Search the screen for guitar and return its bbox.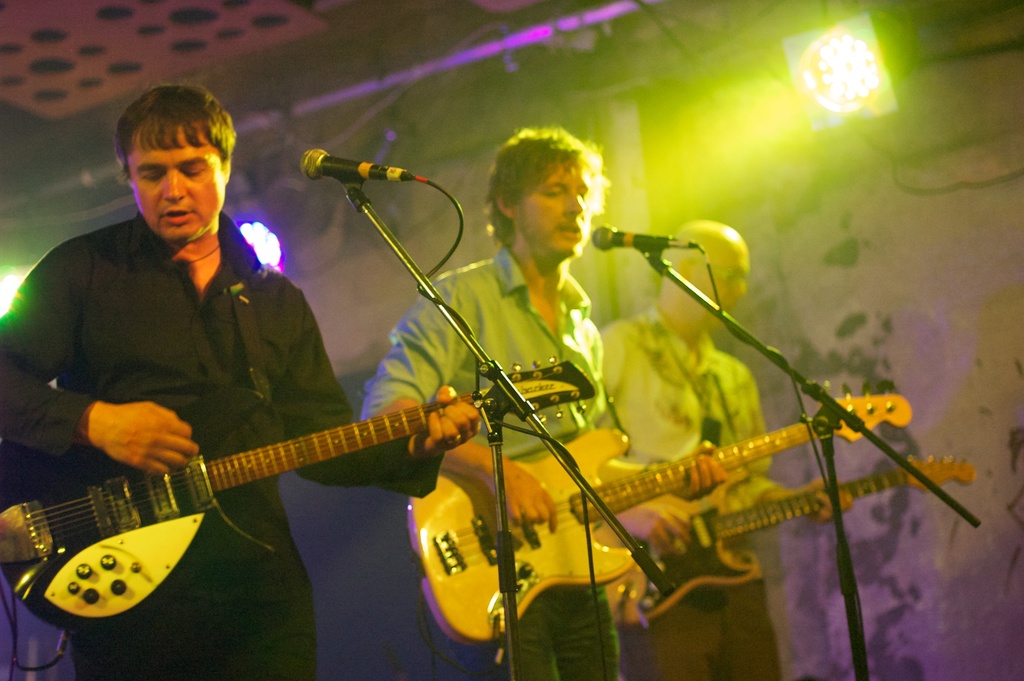
Found: [405, 390, 913, 646].
